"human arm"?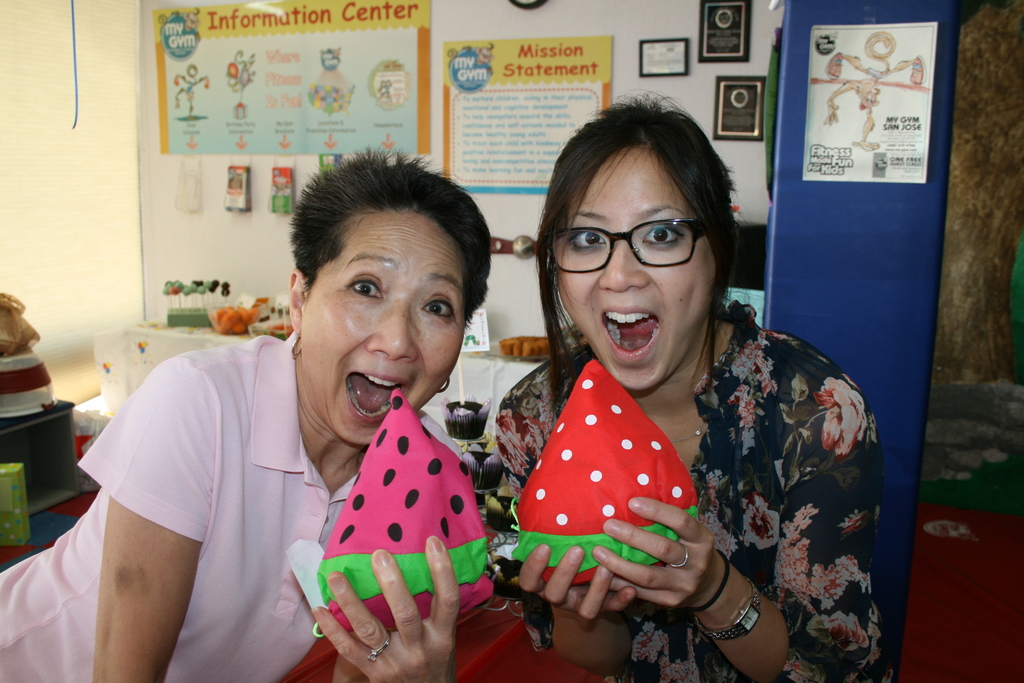
pyautogui.locateOnScreen(609, 416, 893, 682)
